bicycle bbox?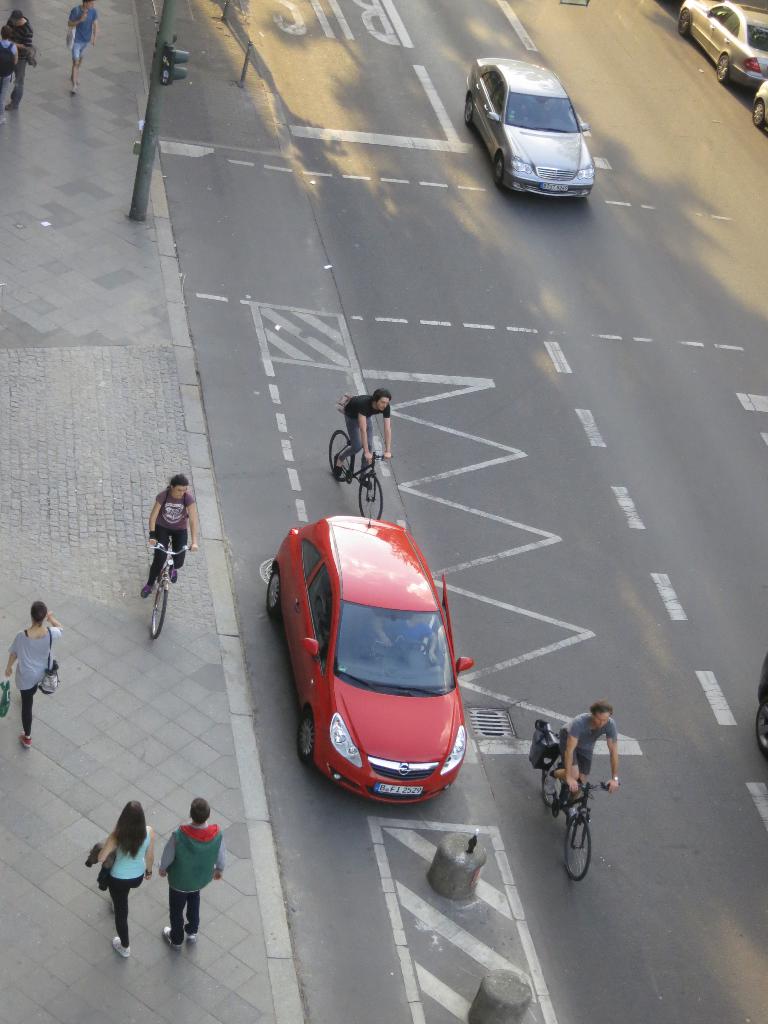
BBox(535, 716, 618, 886)
